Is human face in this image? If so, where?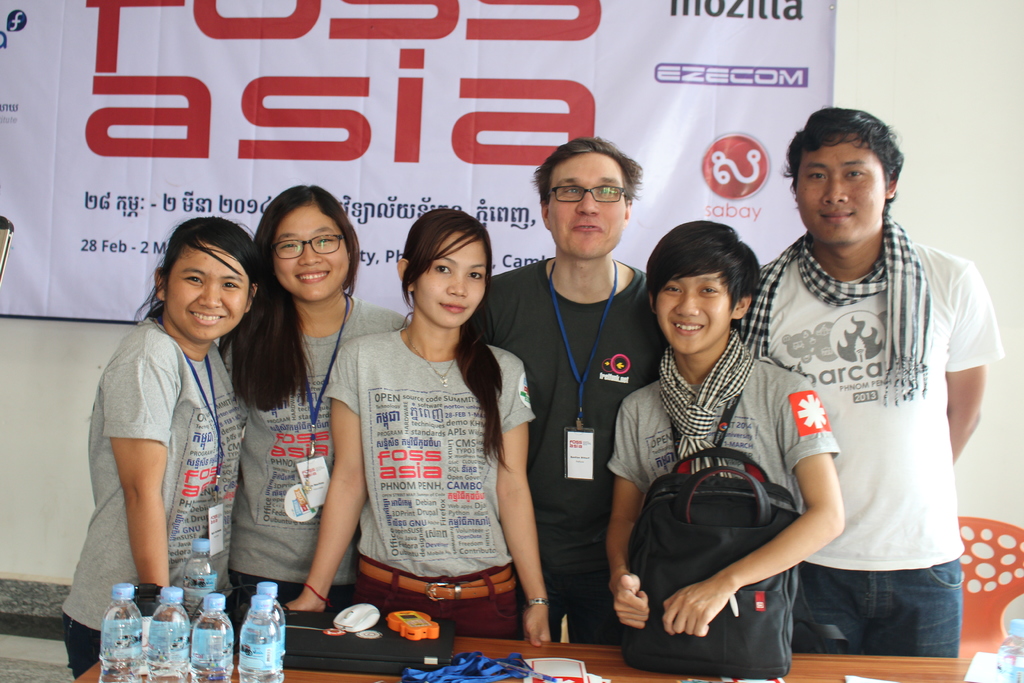
Yes, at select_region(165, 241, 249, 336).
